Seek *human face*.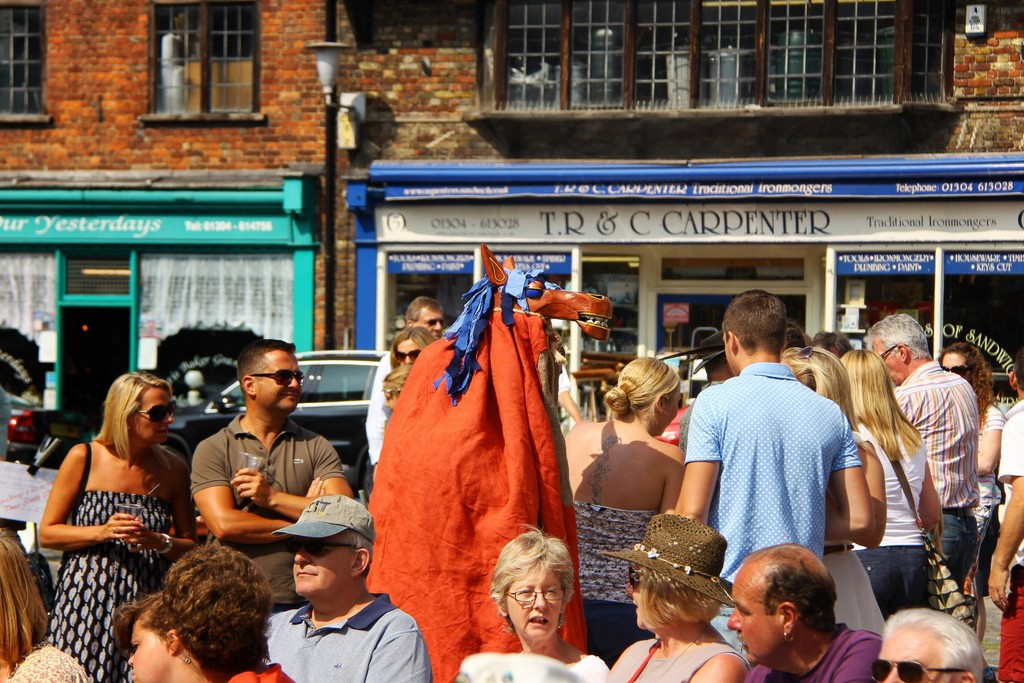
box(398, 340, 424, 368).
